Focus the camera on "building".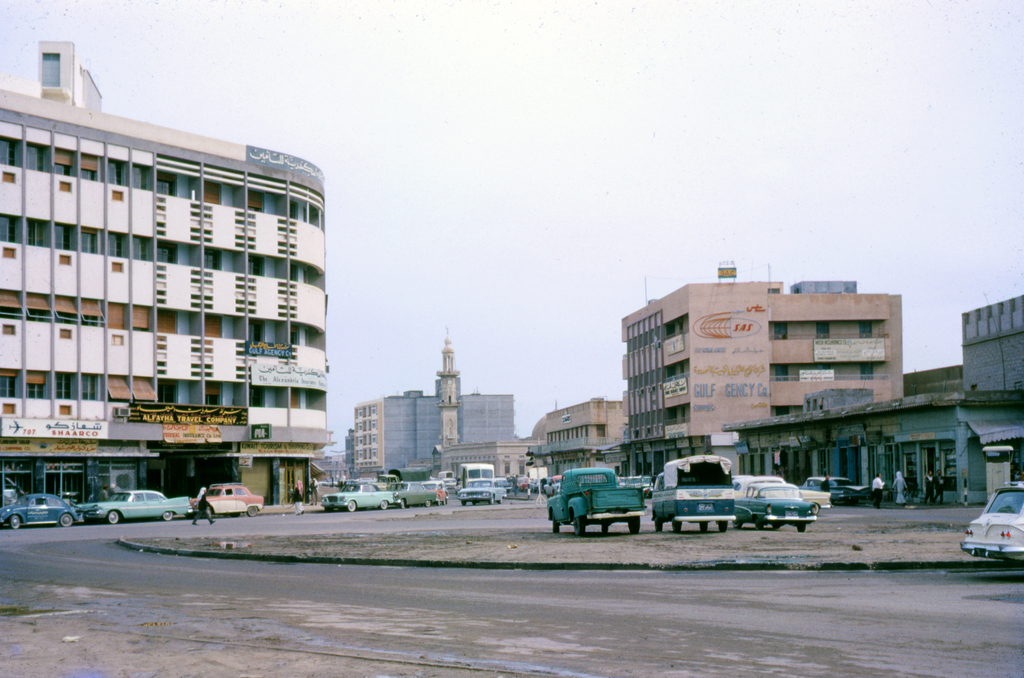
Focus region: [0, 41, 325, 503].
